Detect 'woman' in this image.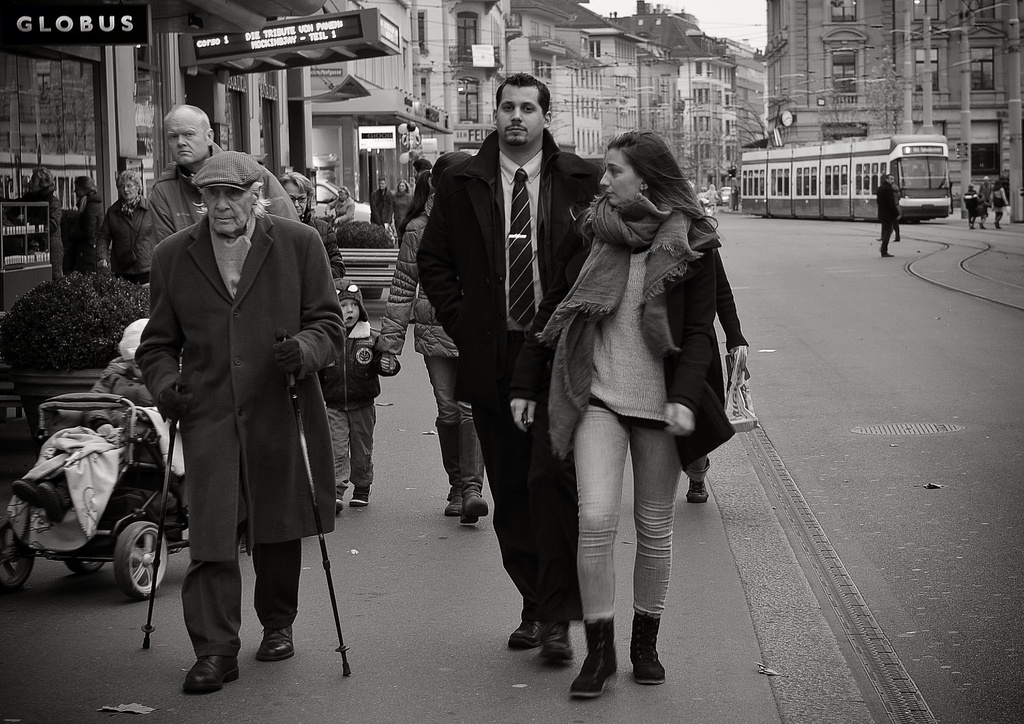
Detection: 378/150/488/523.
